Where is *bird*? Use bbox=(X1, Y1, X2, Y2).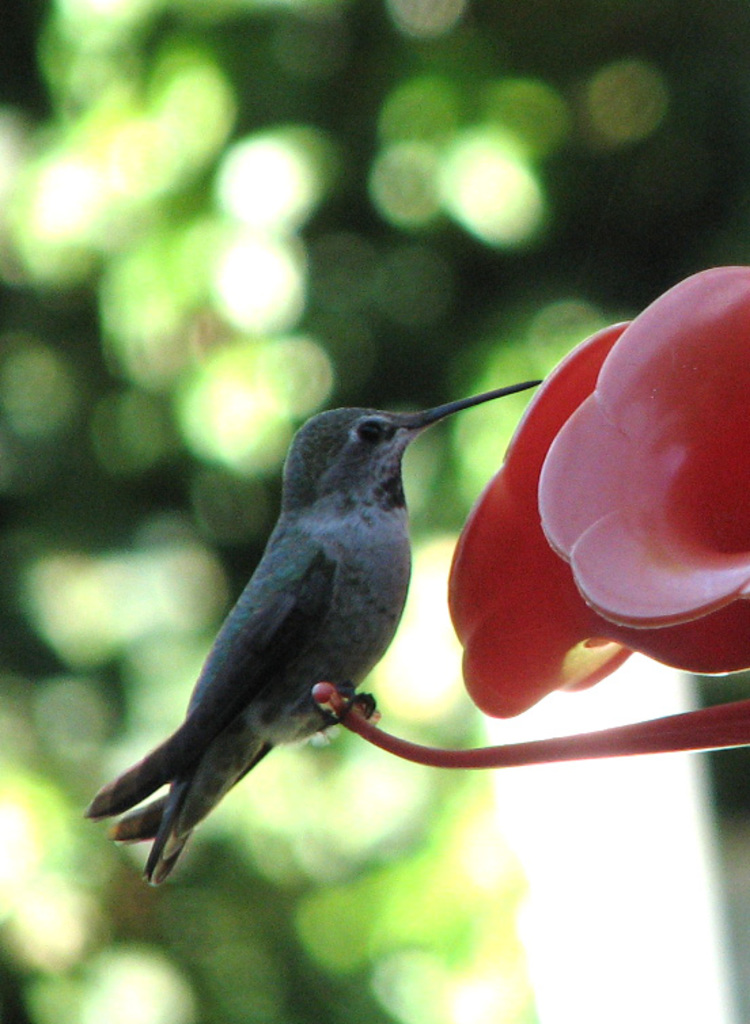
bbox=(80, 368, 529, 879).
